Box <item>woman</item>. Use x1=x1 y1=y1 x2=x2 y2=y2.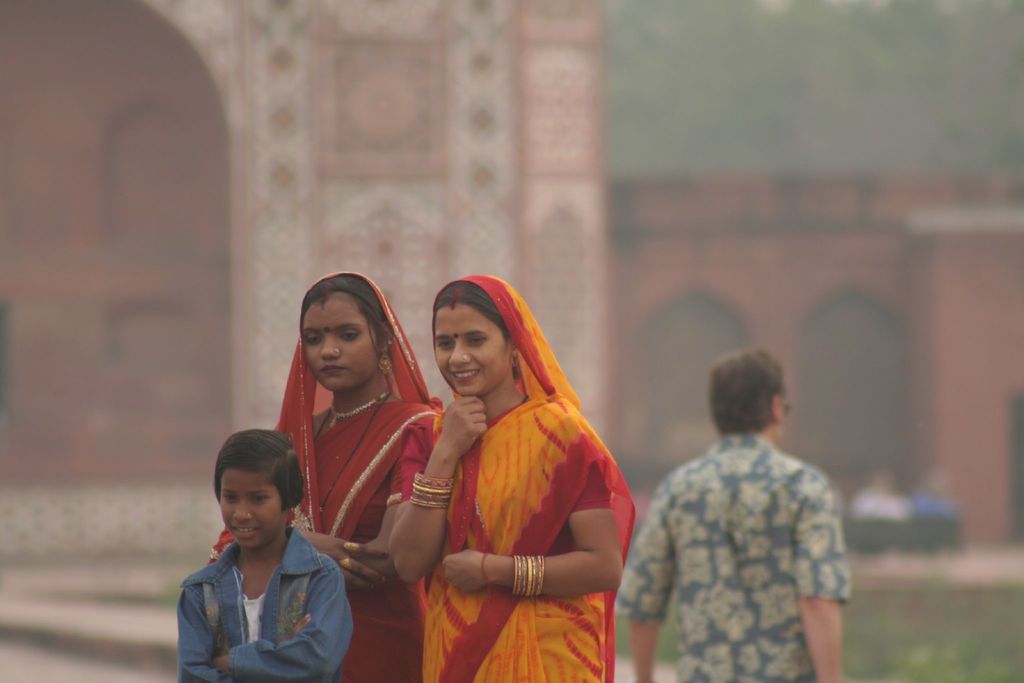
x1=380 y1=274 x2=636 y2=682.
